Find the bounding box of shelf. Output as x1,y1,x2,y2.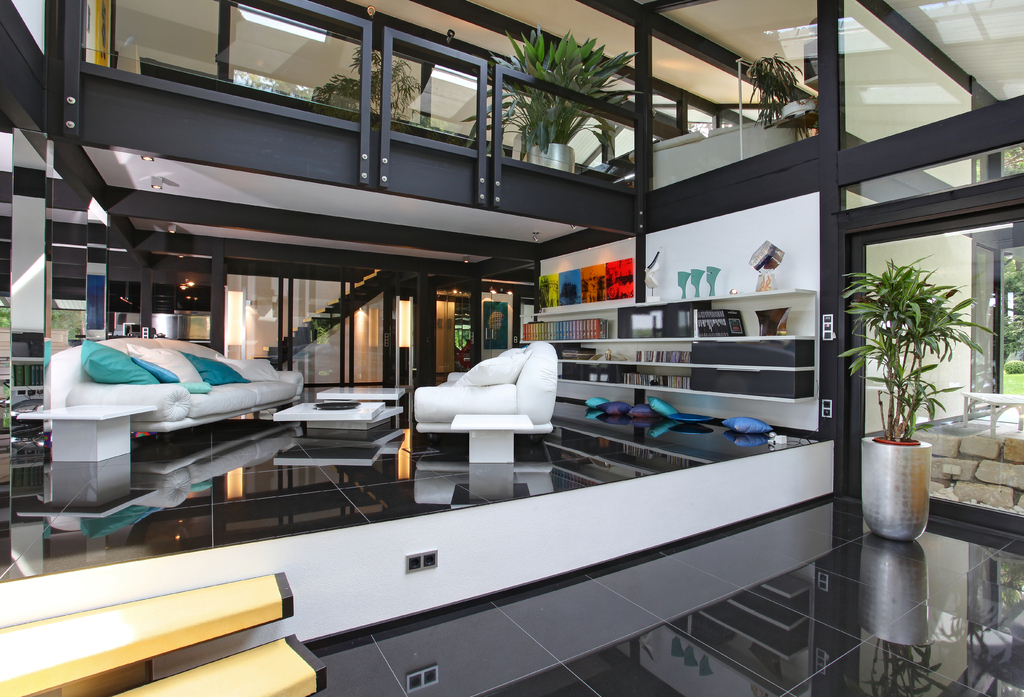
518,289,818,430.
